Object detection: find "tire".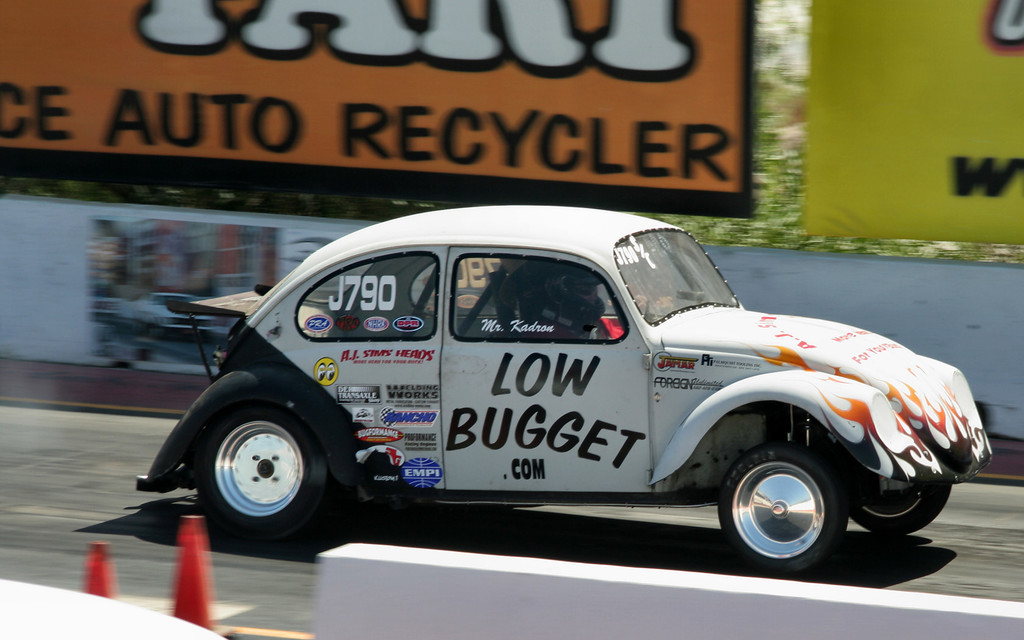
851:483:952:534.
